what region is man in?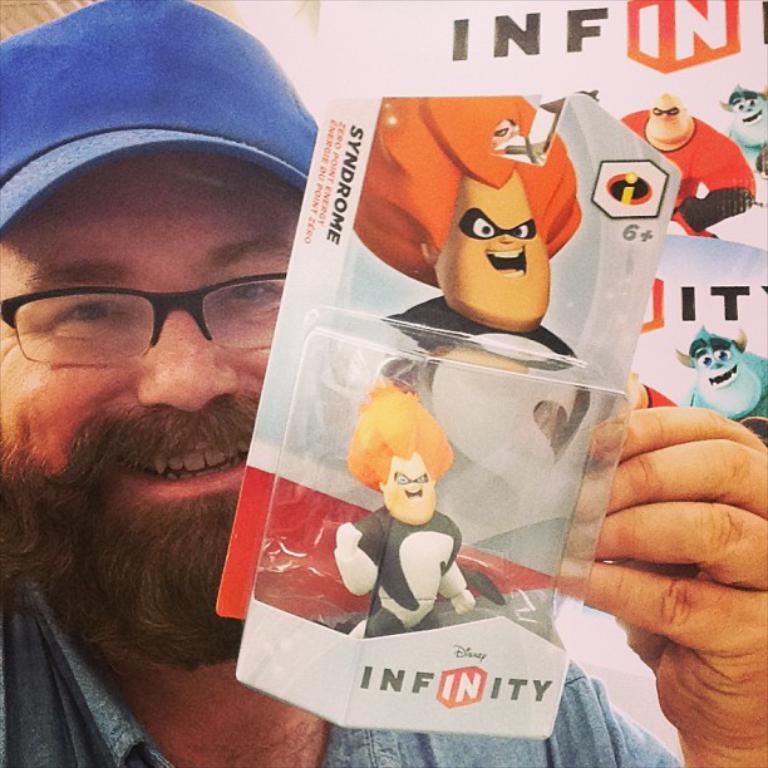
rect(0, 0, 767, 767).
